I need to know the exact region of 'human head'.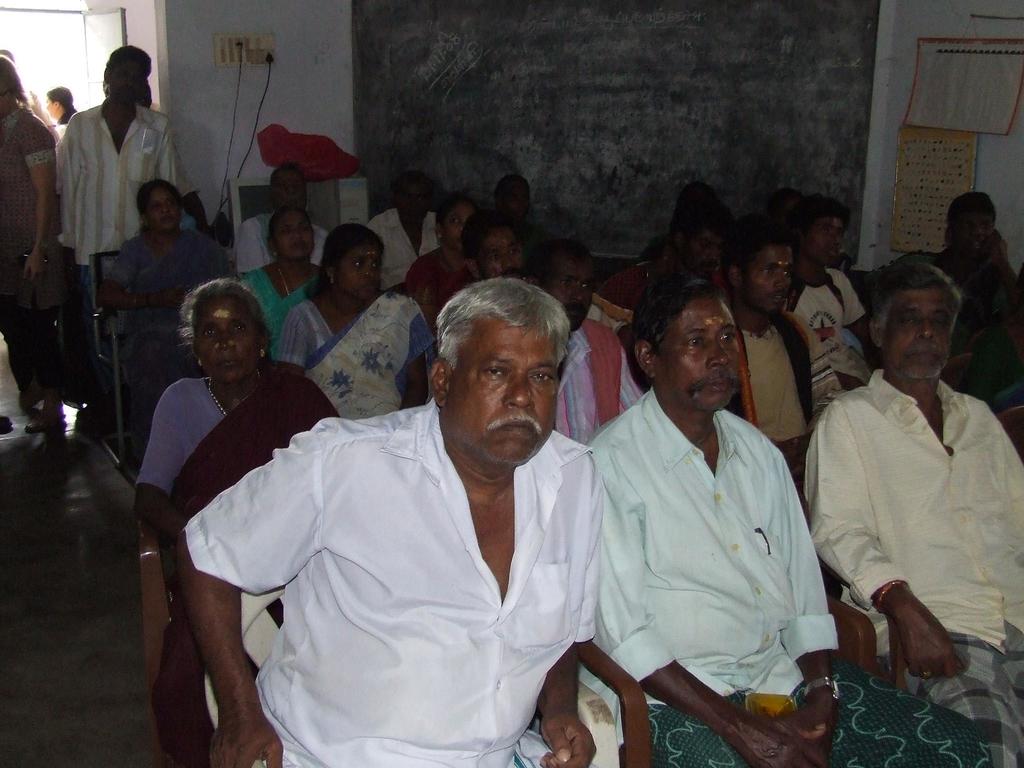
Region: box=[722, 210, 800, 316].
